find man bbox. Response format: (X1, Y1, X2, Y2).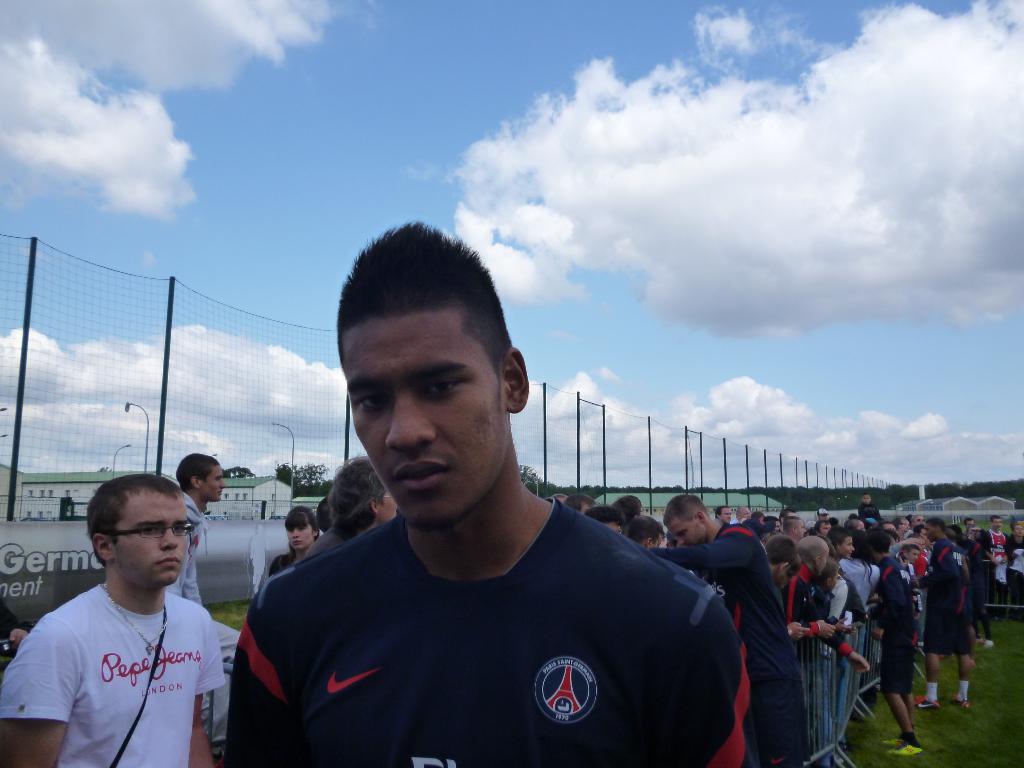
(172, 452, 237, 744).
